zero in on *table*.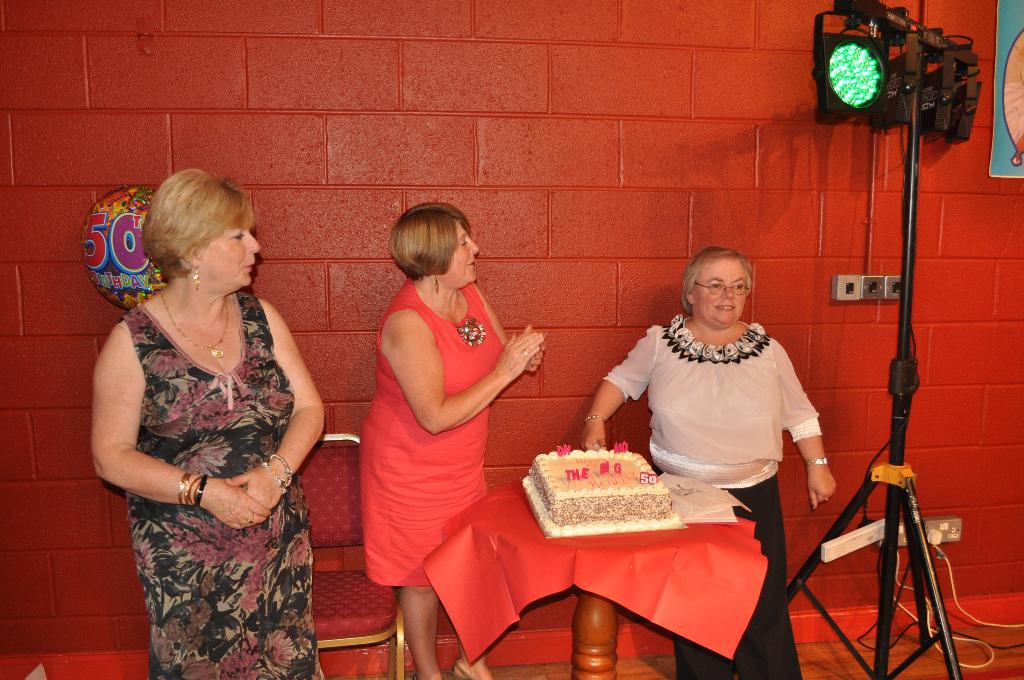
Zeroed in: box=[459, 422, 784, 648].
